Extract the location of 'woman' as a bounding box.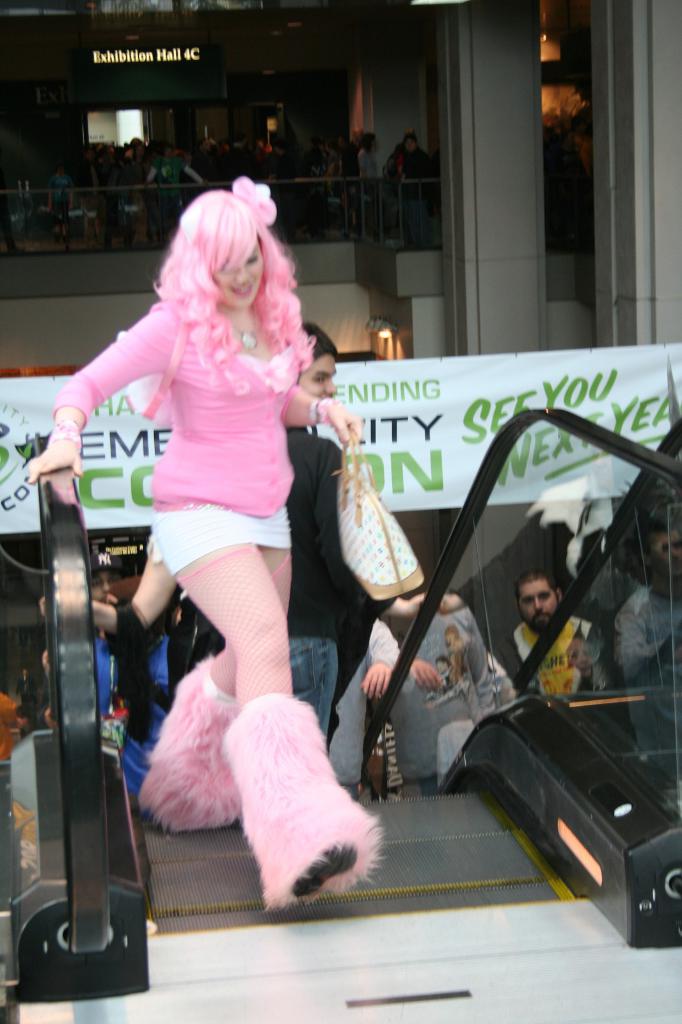
[left=20, top=171, right=372, bottom=917].
